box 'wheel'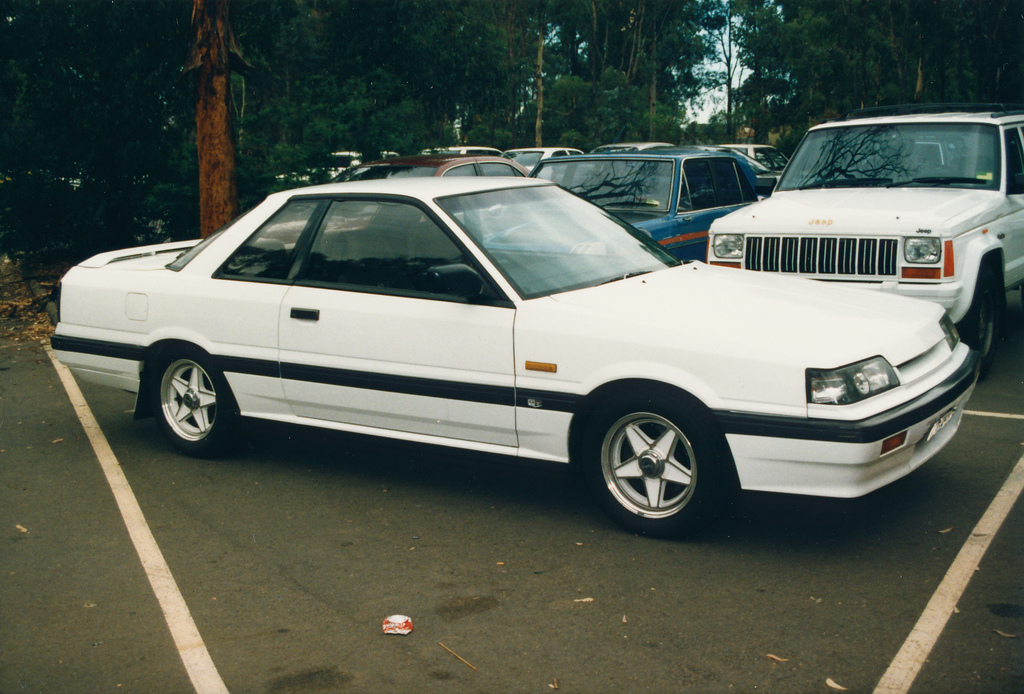
rect(143, 354, 236, 455)
